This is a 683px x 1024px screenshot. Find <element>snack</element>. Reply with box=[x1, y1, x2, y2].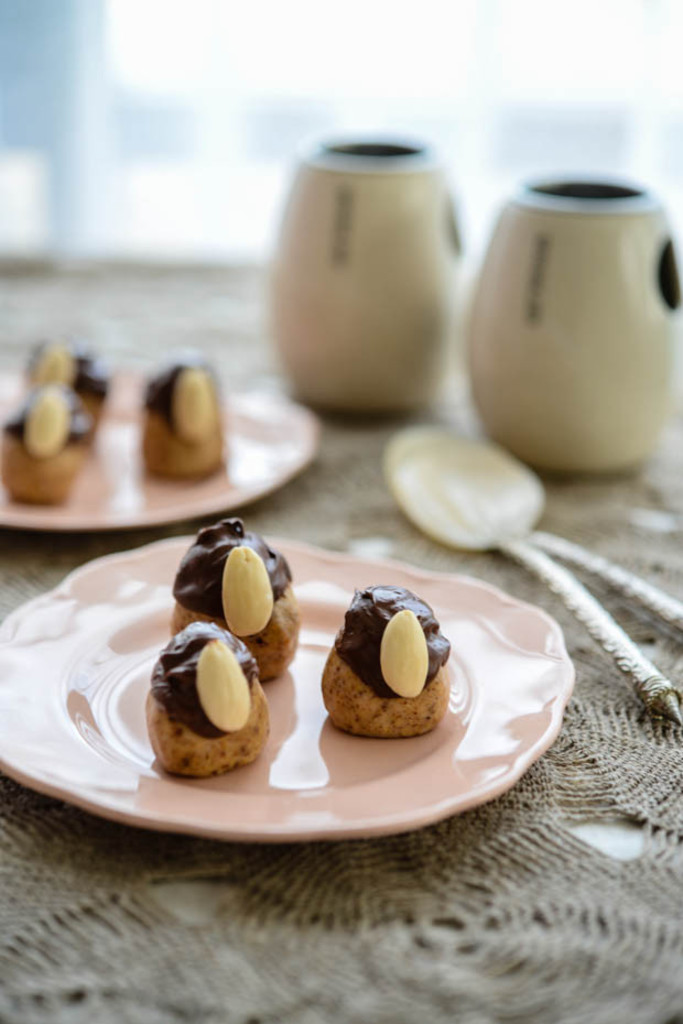
box=[321, 598, 452, 751].
